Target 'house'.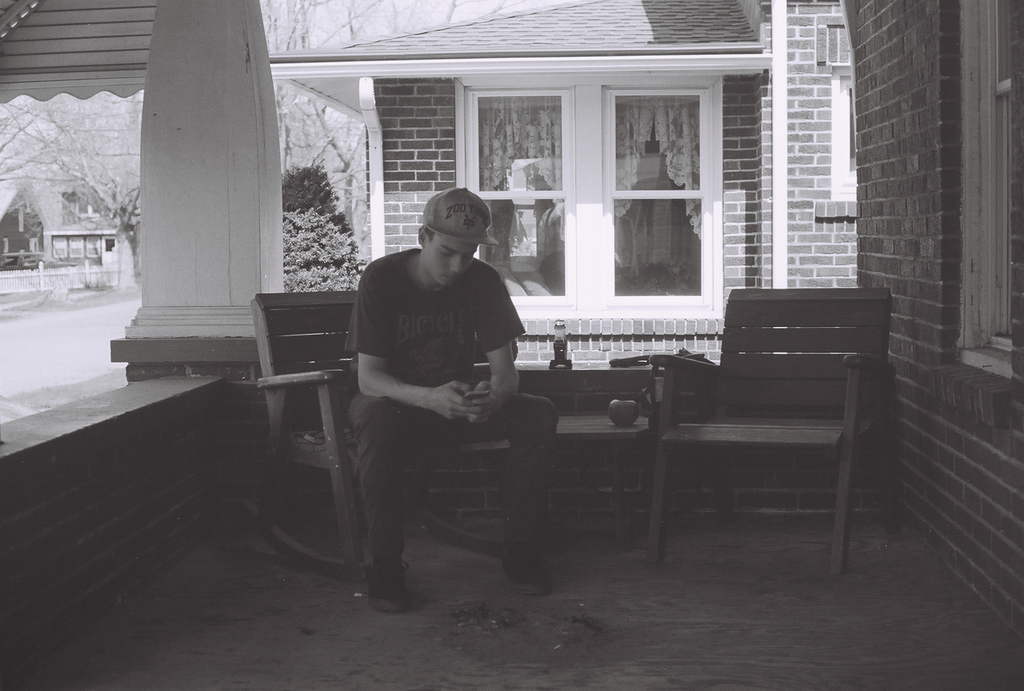
Target region: region(273, 0, 834, 377).
